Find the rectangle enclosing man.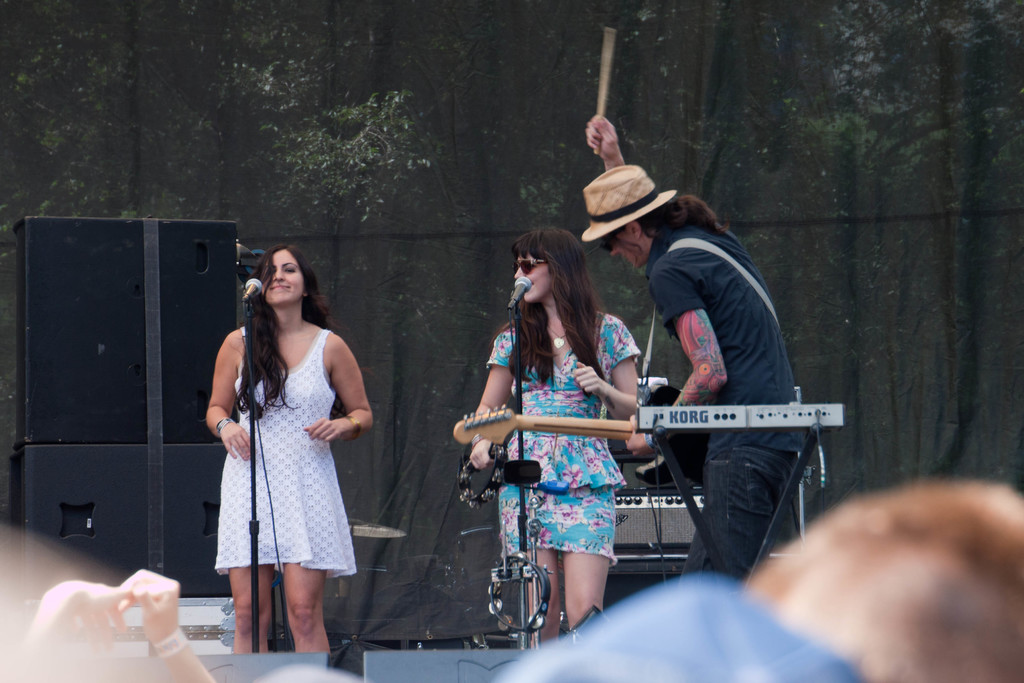
locate(580, 111, 815, 576).
